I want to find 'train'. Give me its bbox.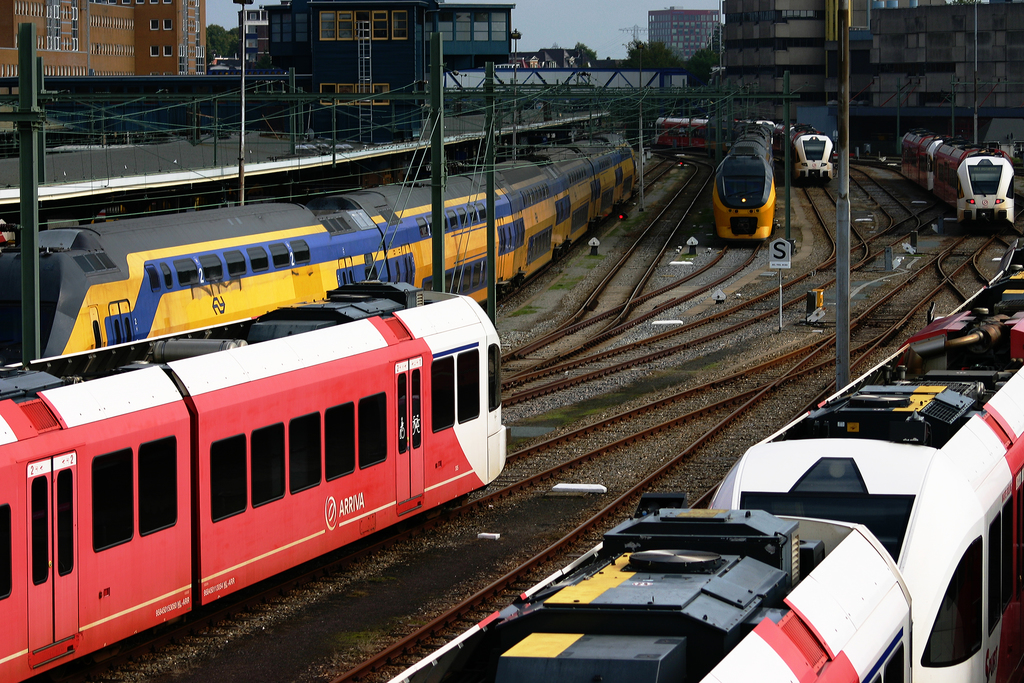
left=658, top=119, right=710, bottom=163.
